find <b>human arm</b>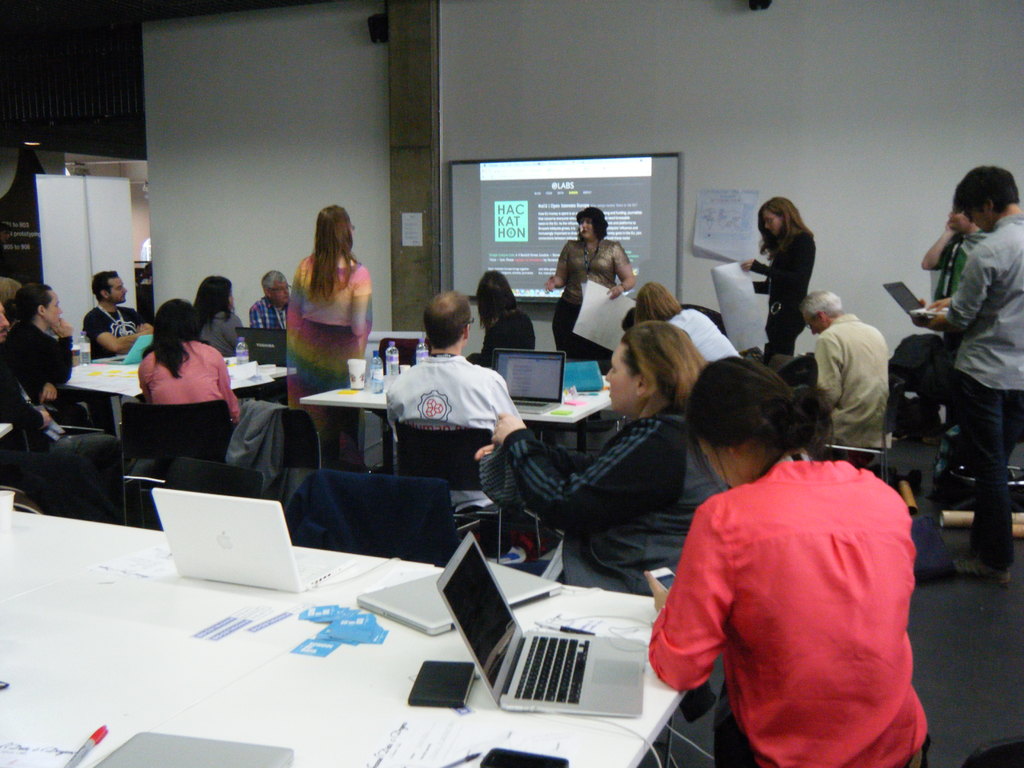
rect(492, 405, 685, 544)
